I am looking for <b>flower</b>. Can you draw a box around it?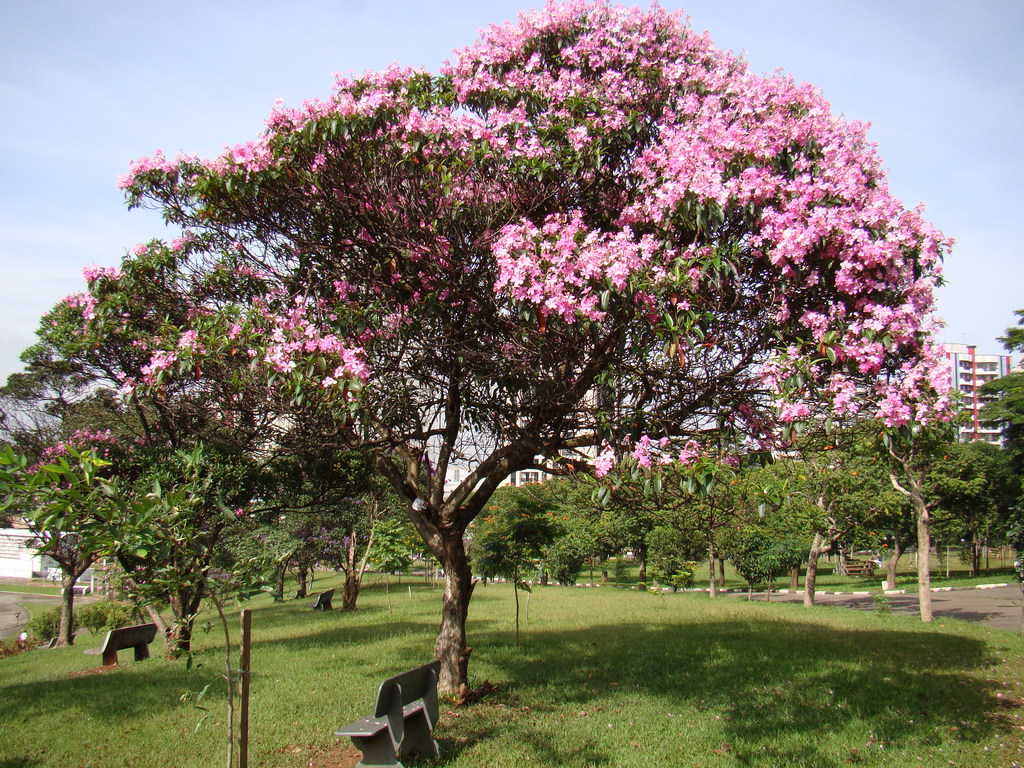
Sure, the bounding box is (533,296,543,303).
